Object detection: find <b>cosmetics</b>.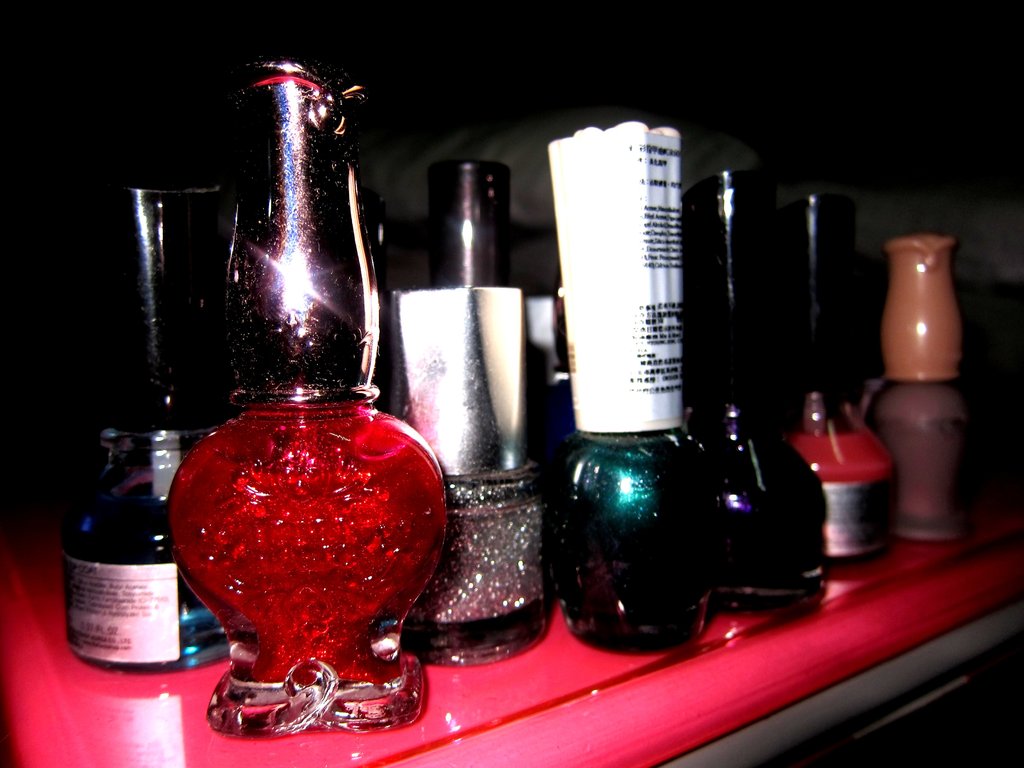
<bbox>59, 169, 239, 684</bbox>.
